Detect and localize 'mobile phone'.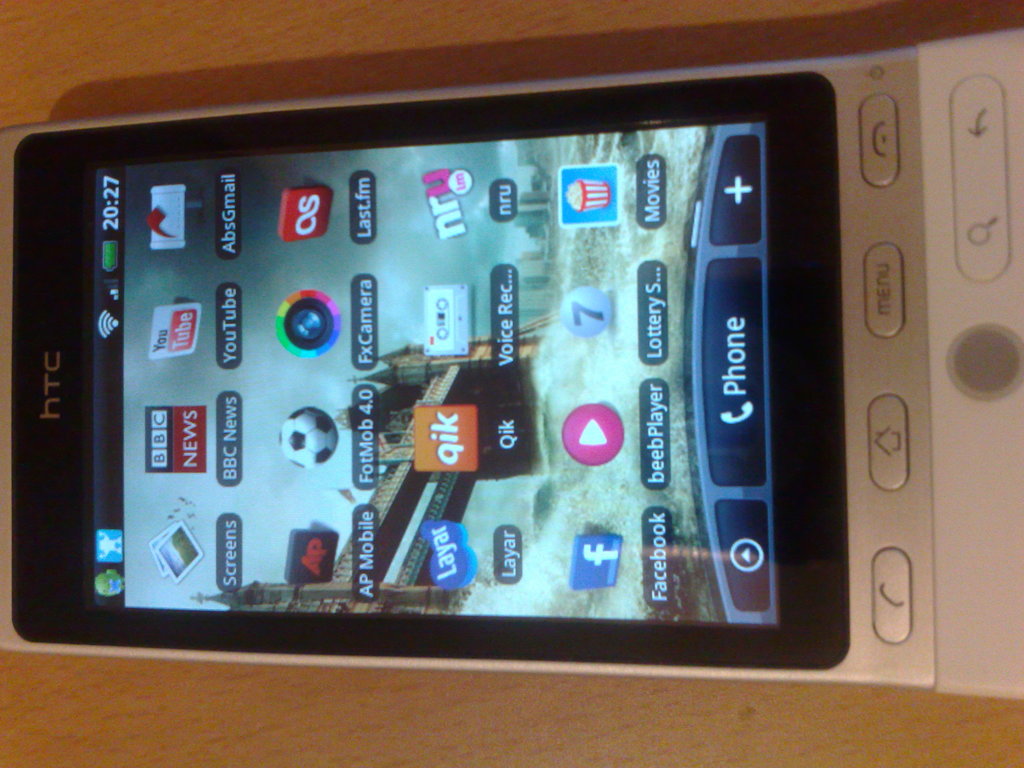
Localized at Rect(0, 31, 1023, 701).
